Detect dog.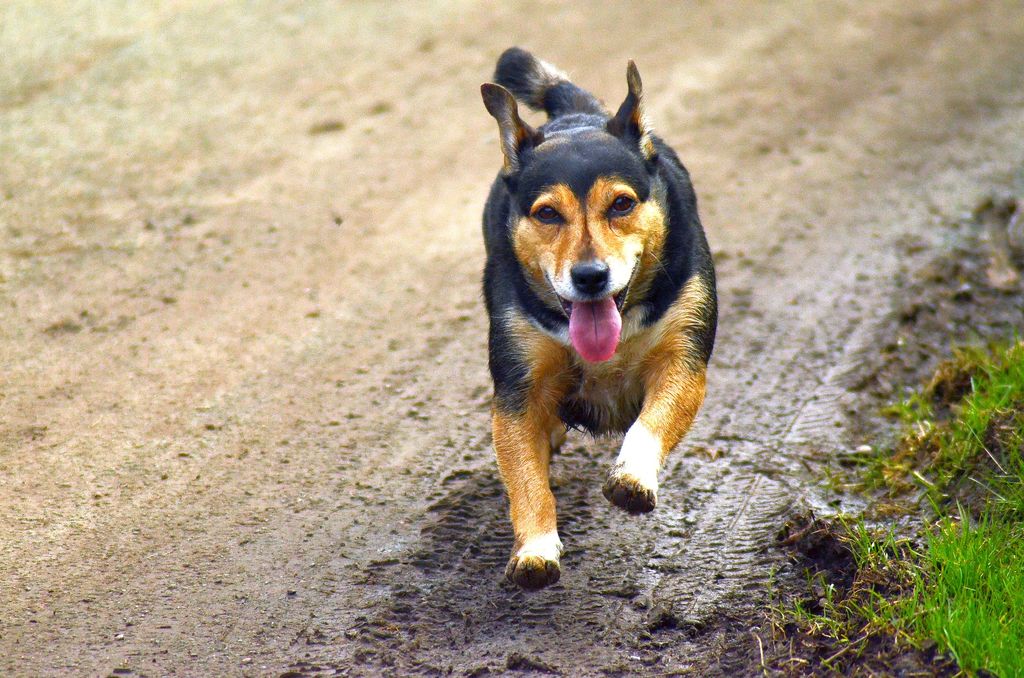
Detected at box=[479, 44, 721, 593].
